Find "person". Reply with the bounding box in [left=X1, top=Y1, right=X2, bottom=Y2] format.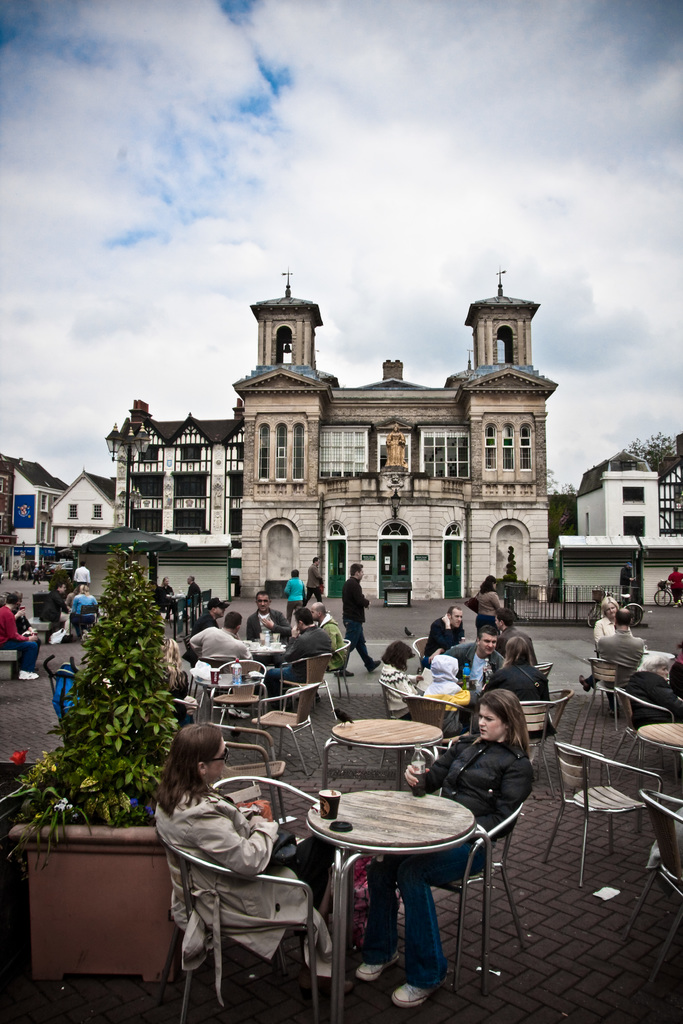
[left=262, top=609, right=332, bottom=714].
